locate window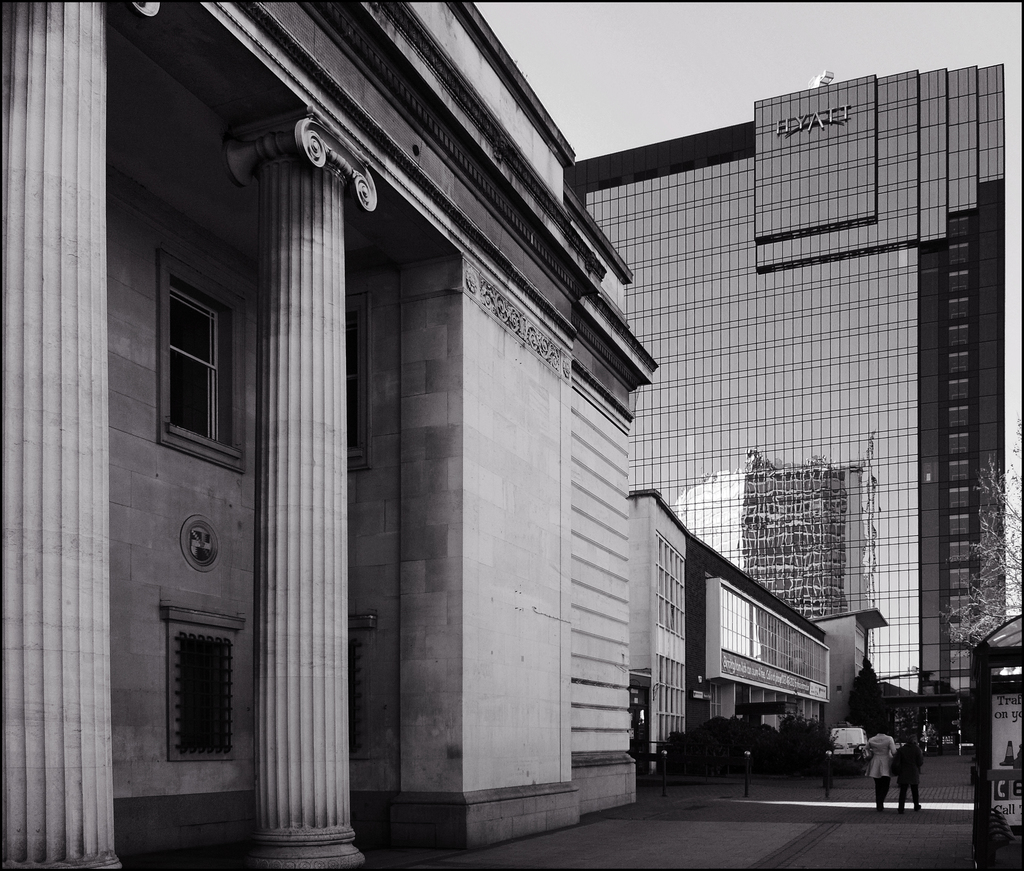
(x1=168, y1=290, x2=229, y2=441)
